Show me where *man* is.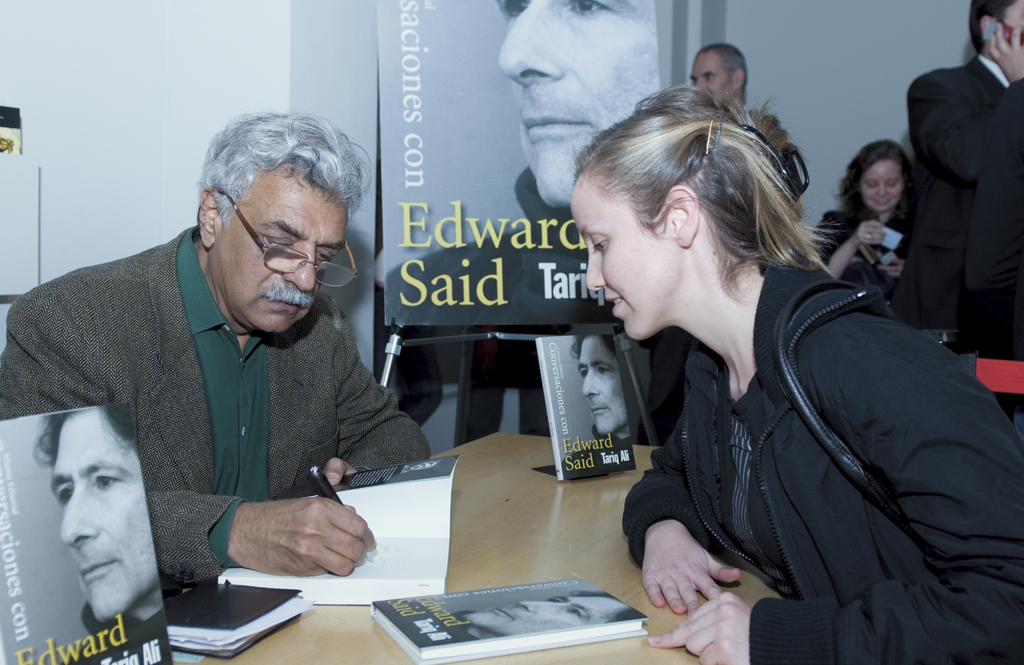
*man* is at Rect(637, 44, 793, 447).
